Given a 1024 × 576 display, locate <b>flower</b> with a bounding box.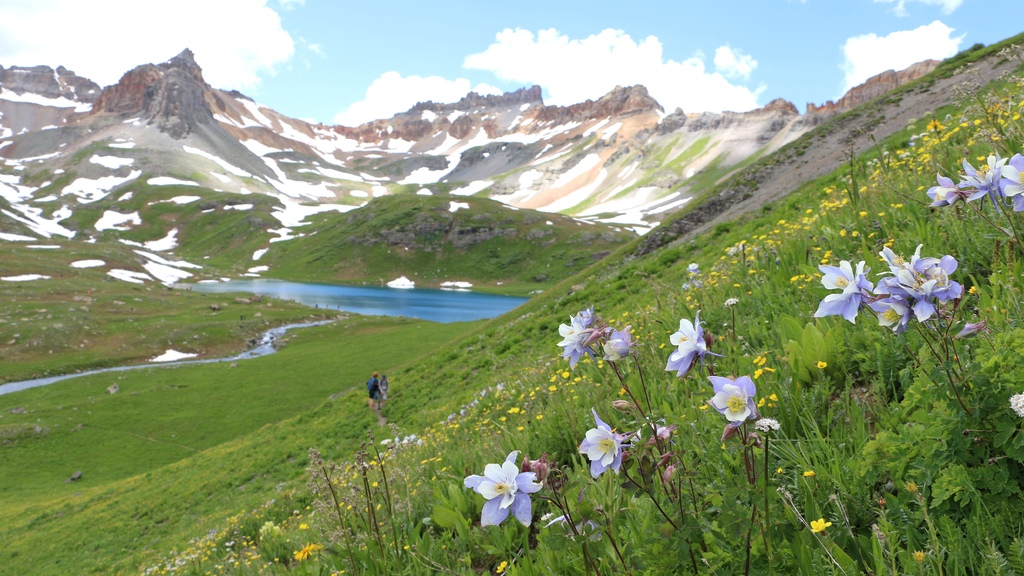
Located: (960, 155, 1002, 197).
